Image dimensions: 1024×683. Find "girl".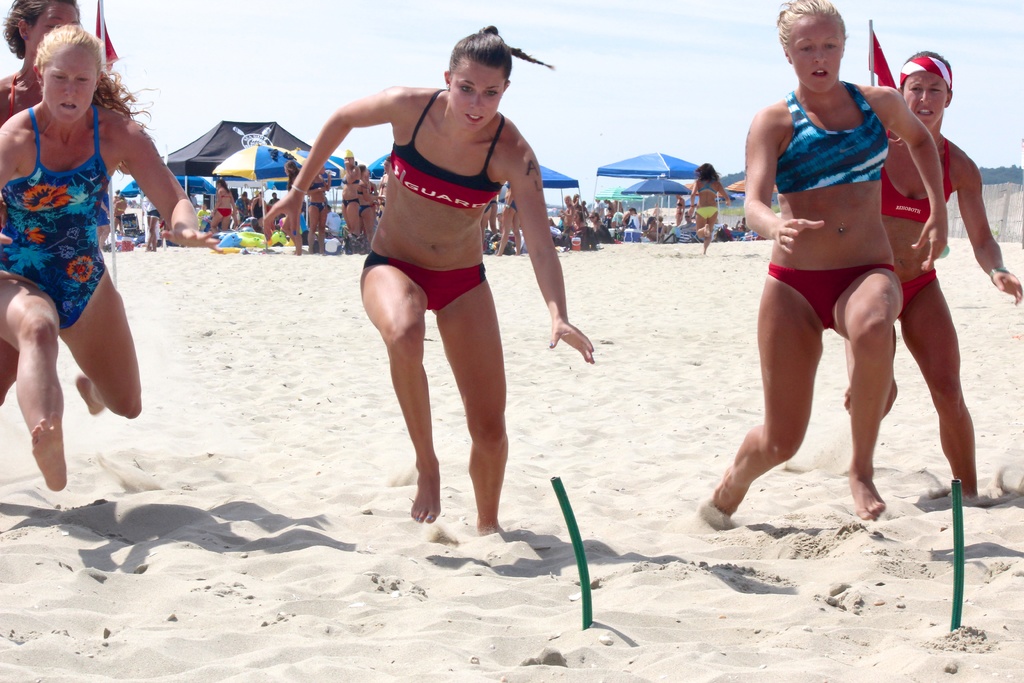
{"left": 841, "top": 44, "right": 1023, "bottom": 503}.
